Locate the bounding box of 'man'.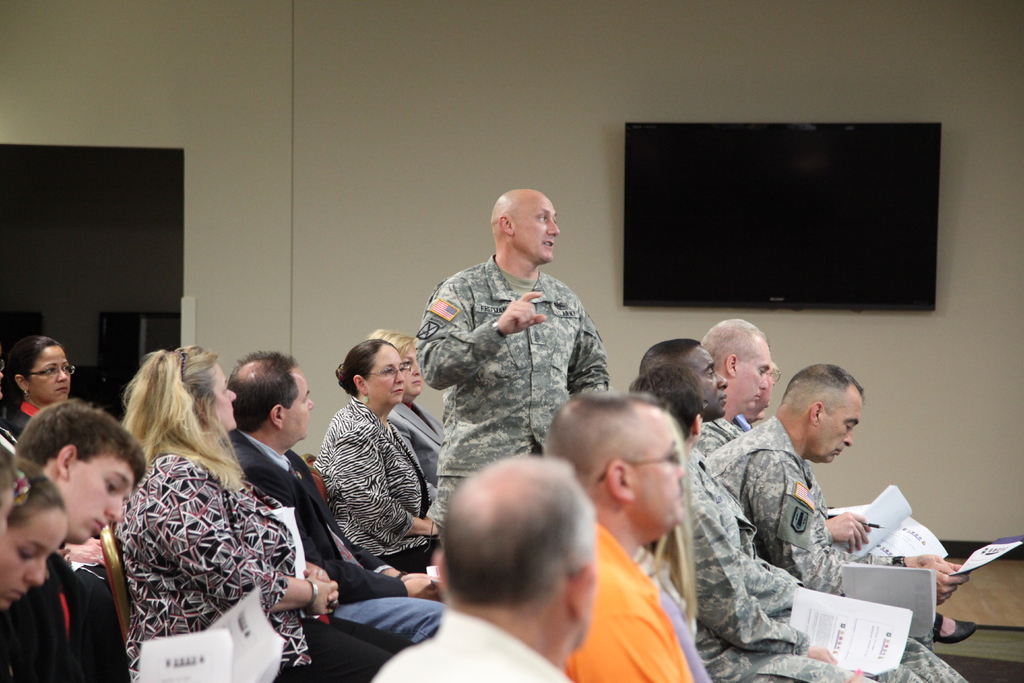
Bounding box: 707,315,977,629.
